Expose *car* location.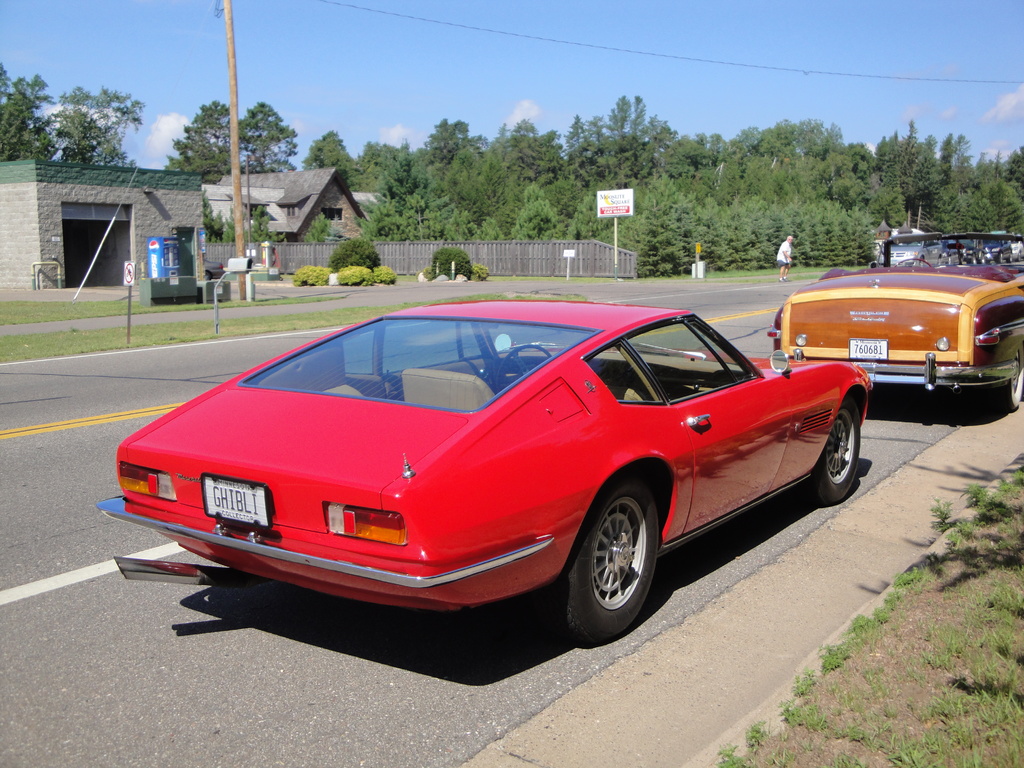
Exposed at (left=762, top=229, right=1023, bottom=415).
